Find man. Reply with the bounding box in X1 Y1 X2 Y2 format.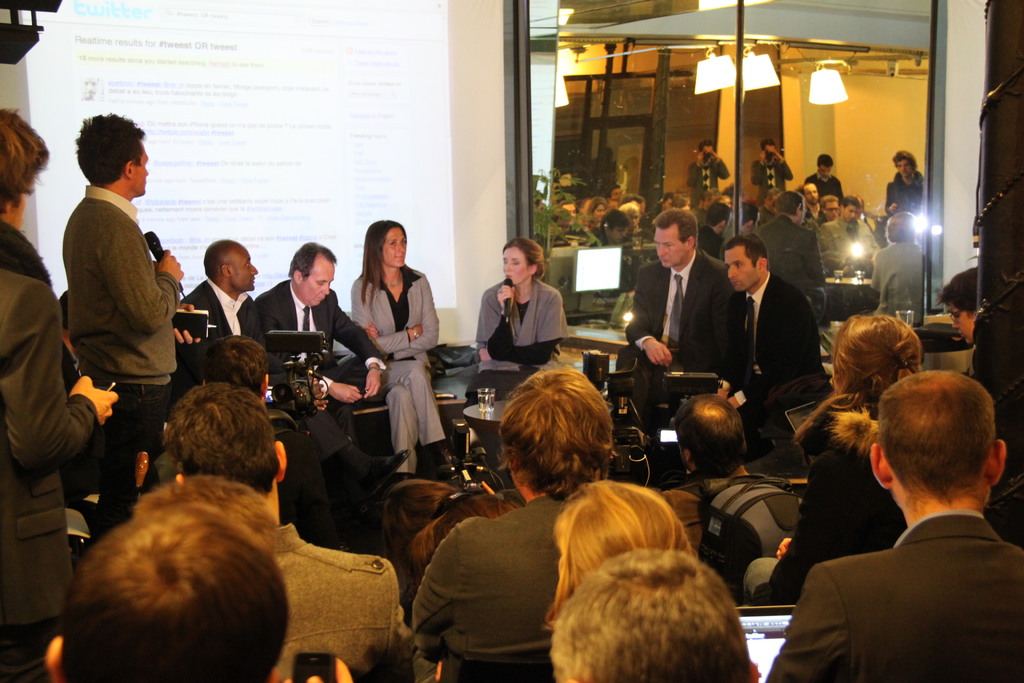
259 240 388 437.
